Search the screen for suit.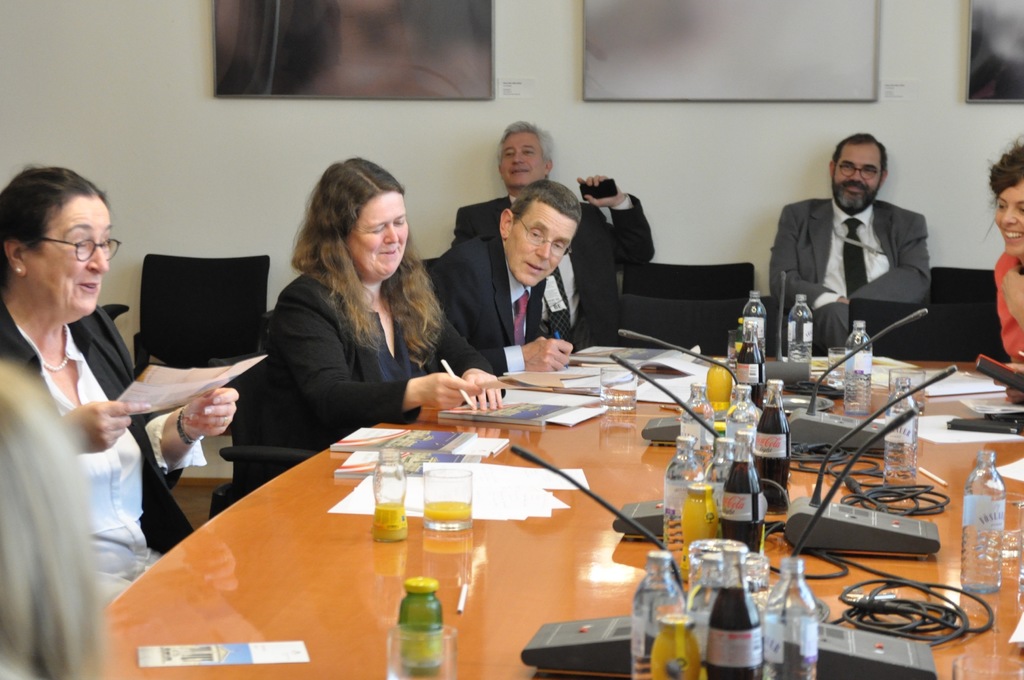
Found at 12/182/186/604.
